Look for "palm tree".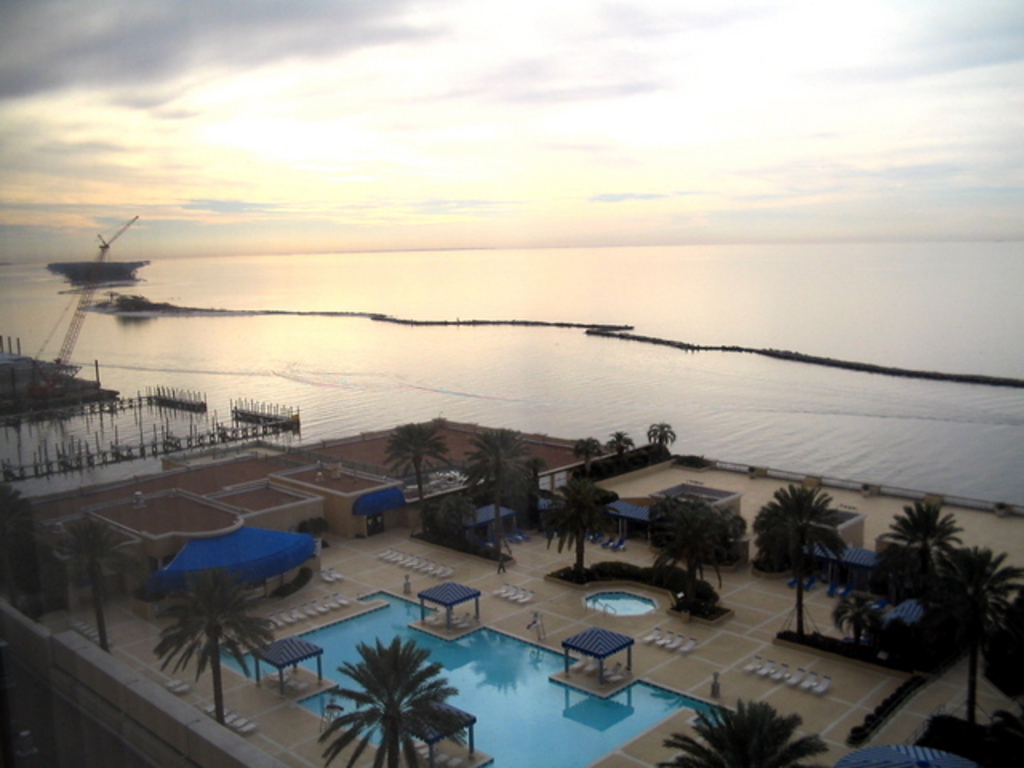
Found: <region>758, 493, 843, 629</region>.
